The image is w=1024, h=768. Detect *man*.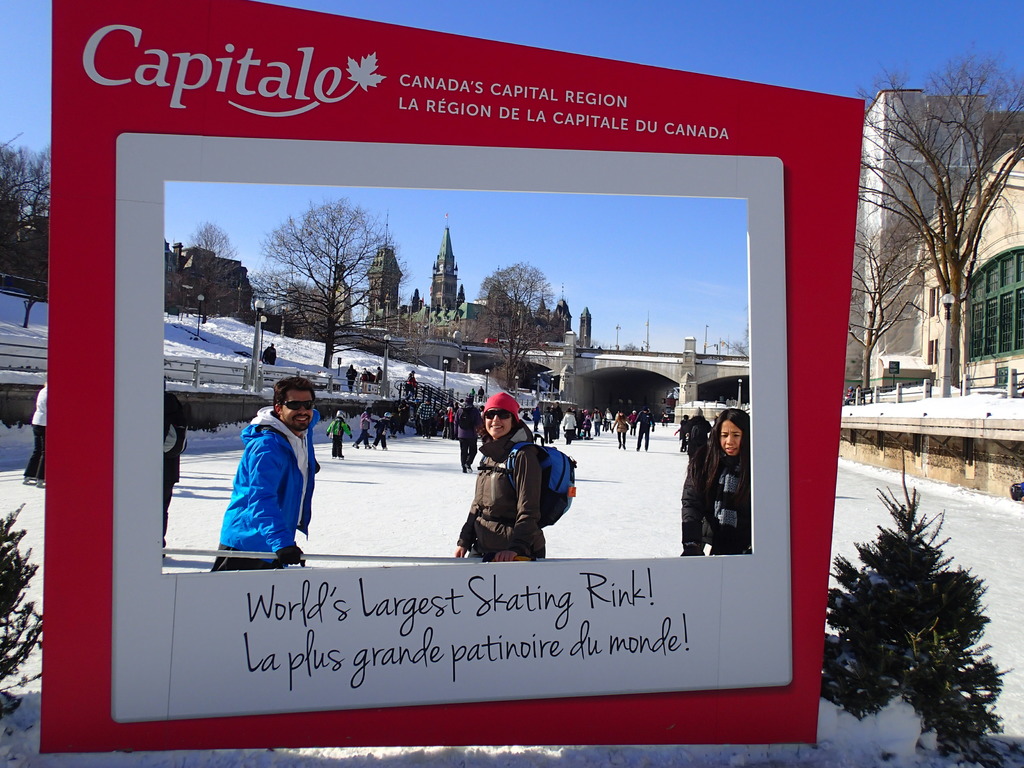
Detection: <region>215, 380, 321, 572</region>.
